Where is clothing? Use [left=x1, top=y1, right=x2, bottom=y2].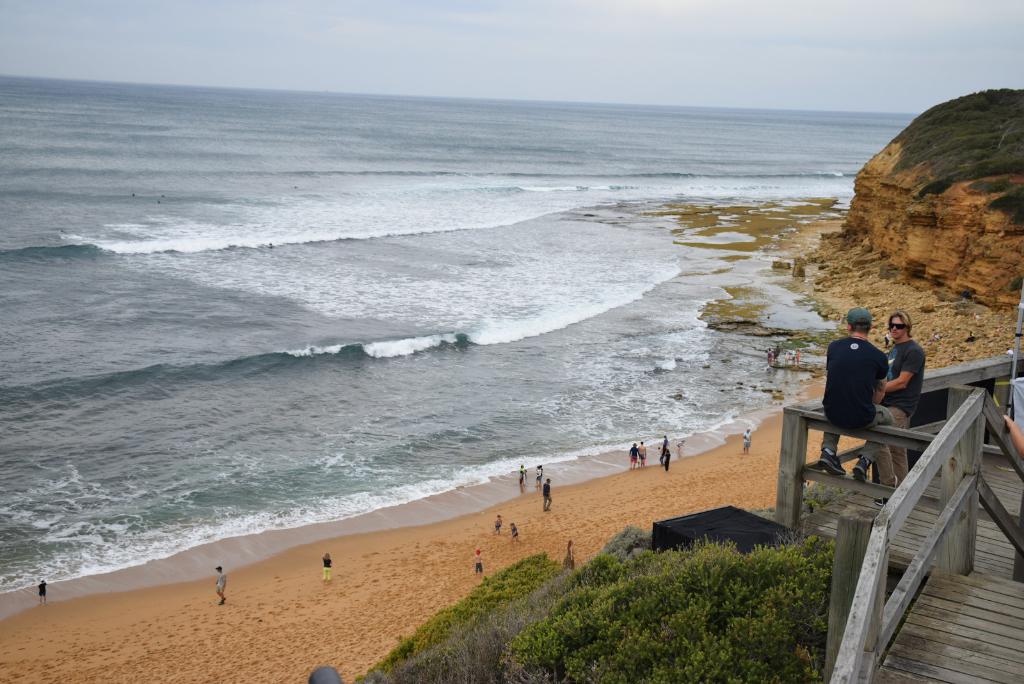
[left=794, top=353, right=801, bottom=362].
